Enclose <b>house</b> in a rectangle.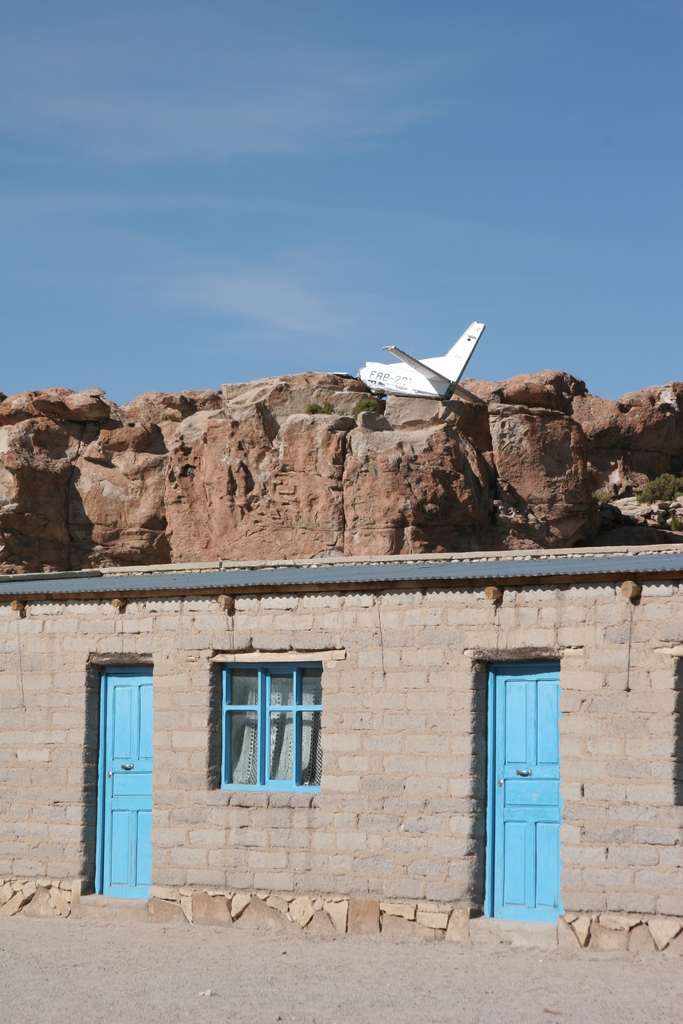
(left=0, top=470, right=666, bottom=957).
